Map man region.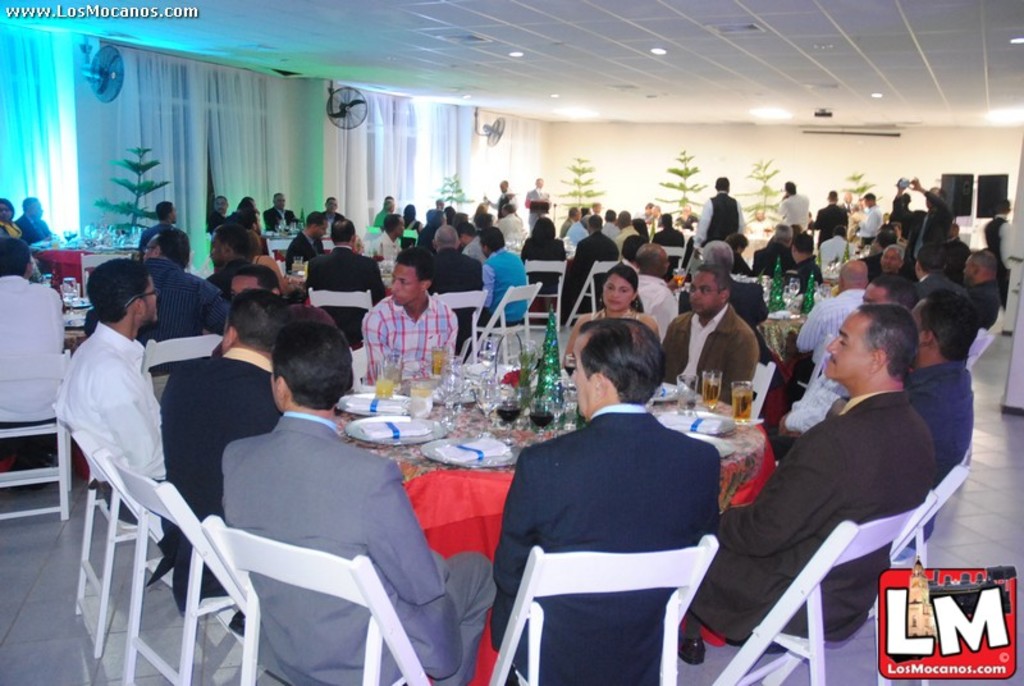
Mapped to 486 317 727 685.
